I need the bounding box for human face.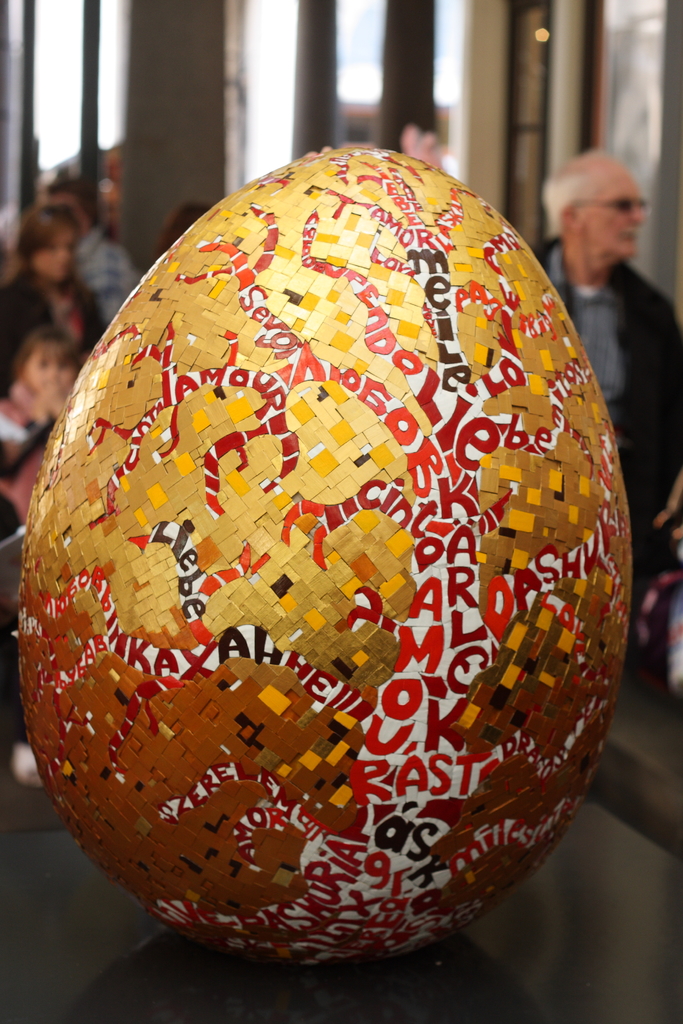
Here it is: select_region(18, 337, 76, 403).
